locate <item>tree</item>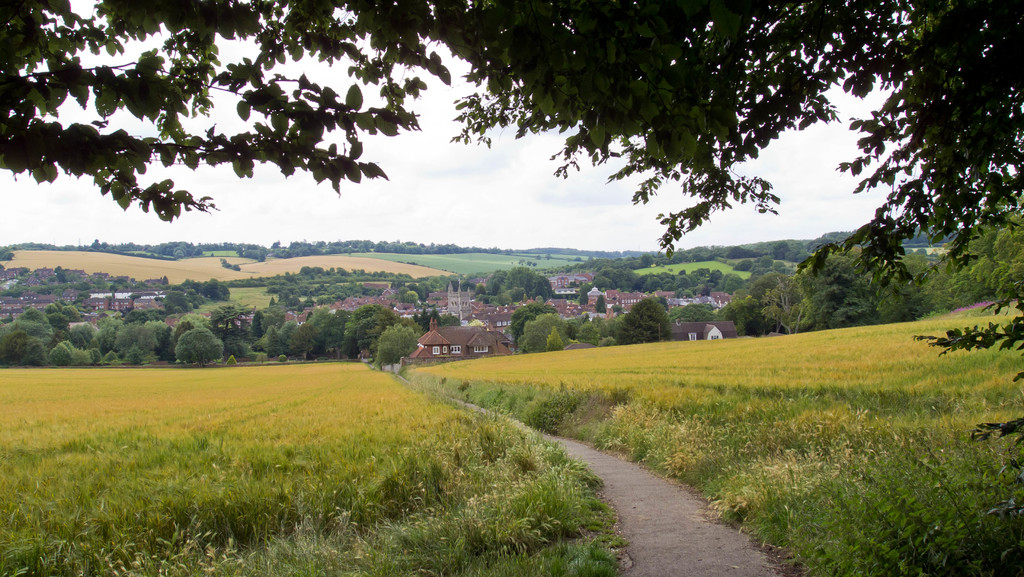
box(0, 318, 9, 347)
